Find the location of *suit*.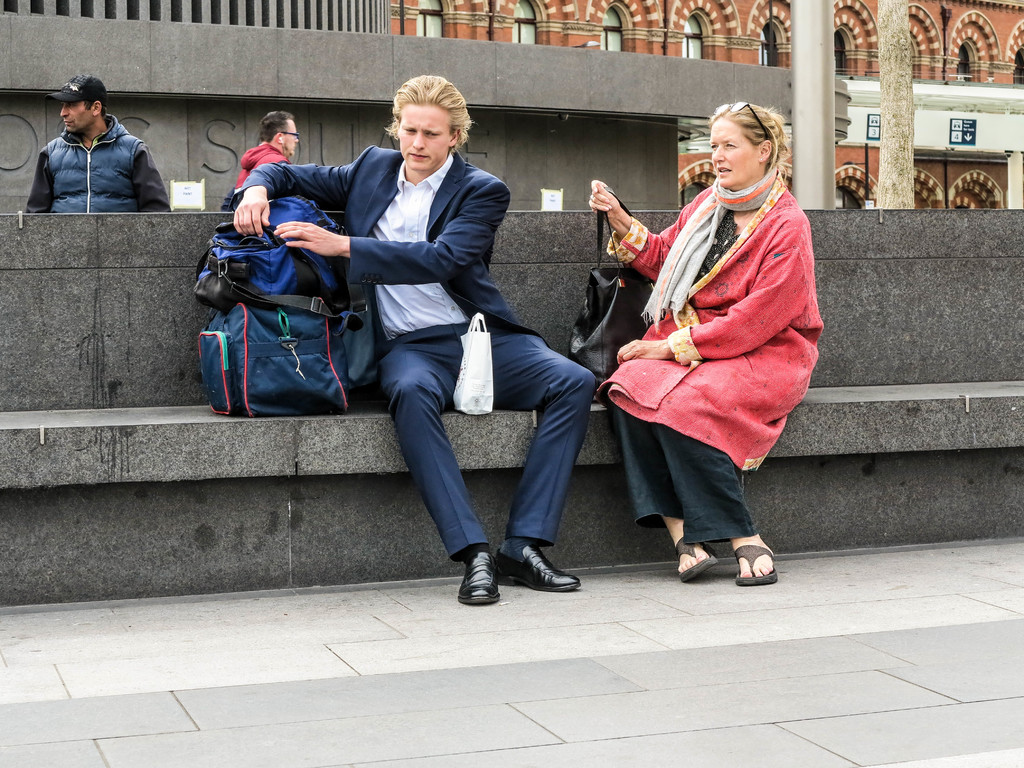
Location: x1=219, y1=86, x2=591, y2=520.
